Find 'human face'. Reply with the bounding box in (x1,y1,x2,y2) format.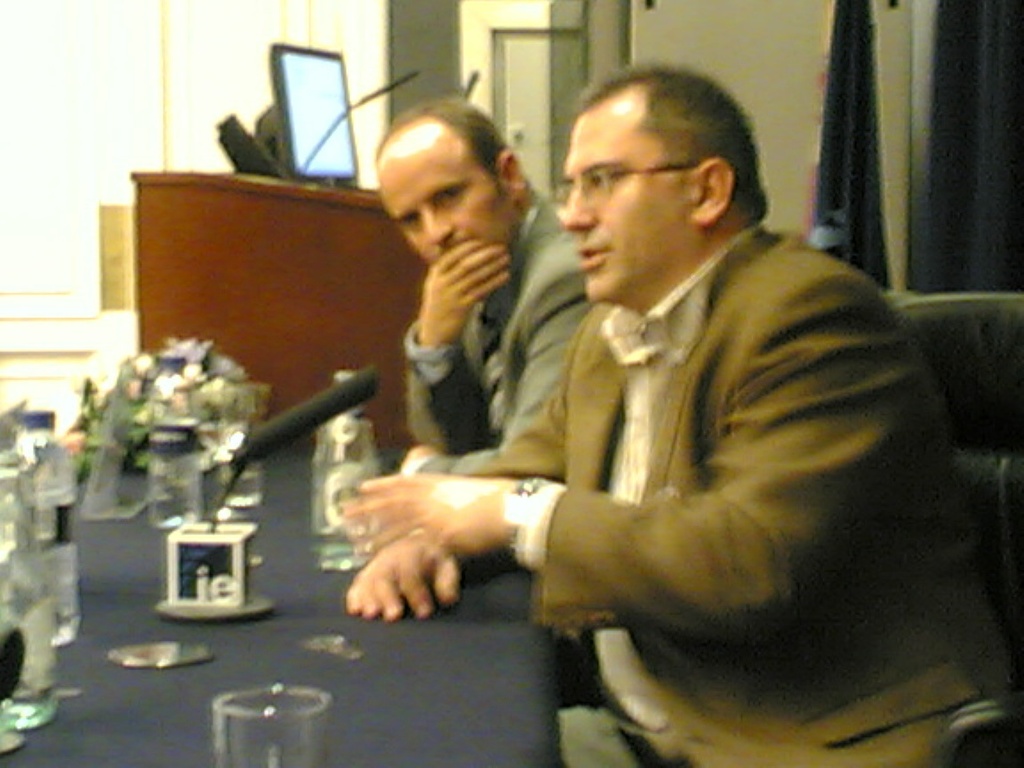
(374,111,505,260).
